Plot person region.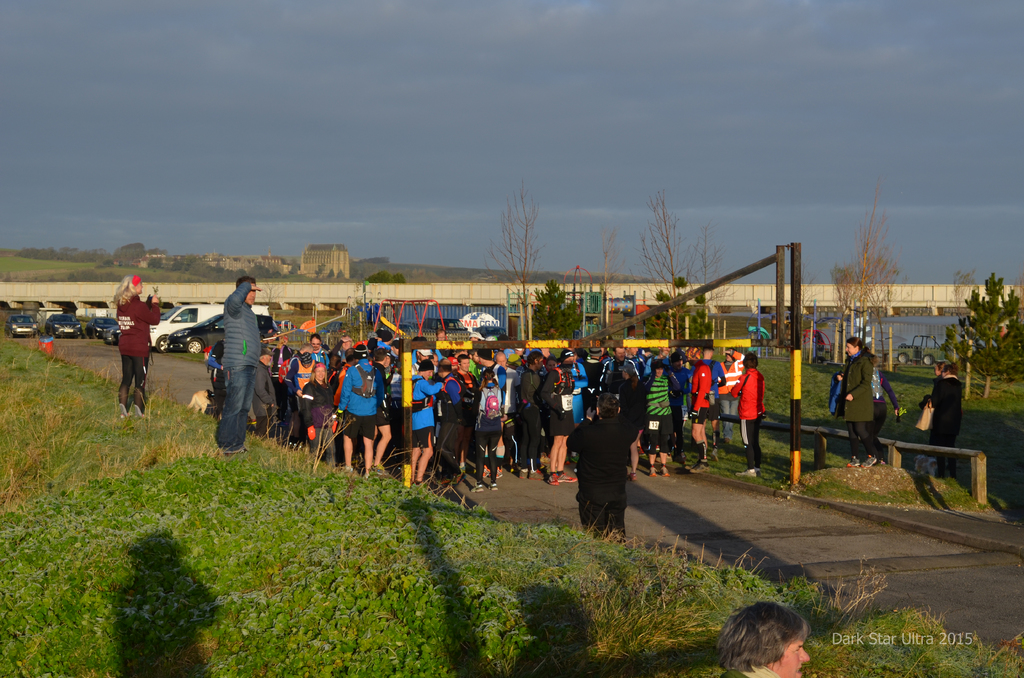
Plotted at left=113, top=268, right=163, bottom=408.
